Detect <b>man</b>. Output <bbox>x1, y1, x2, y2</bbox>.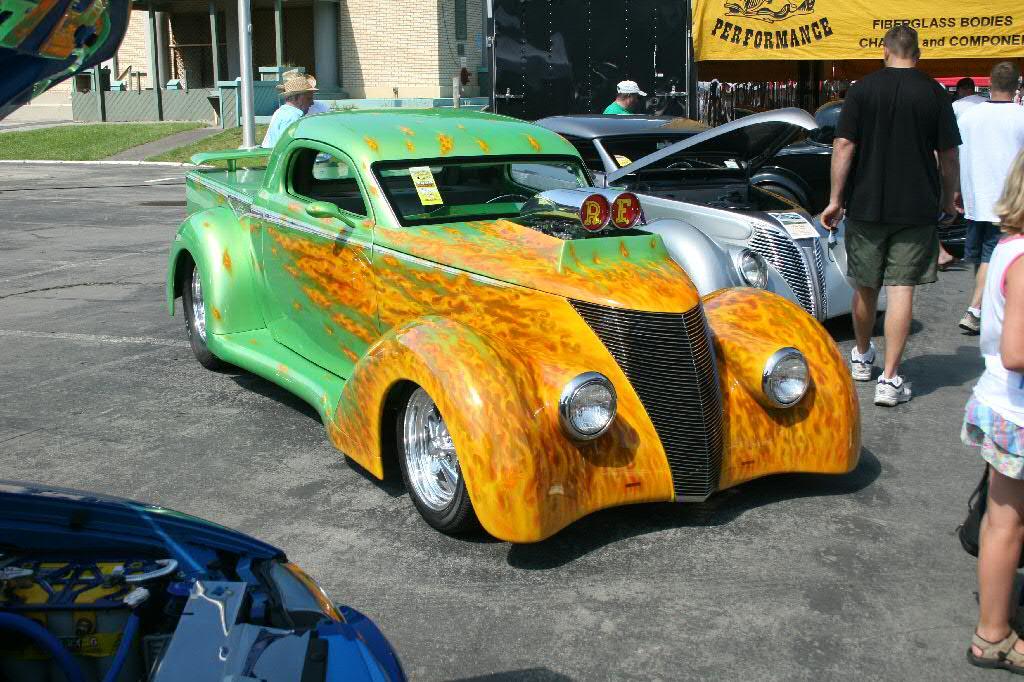
<bbox>950, 60, 1023, 336</bbox>.
